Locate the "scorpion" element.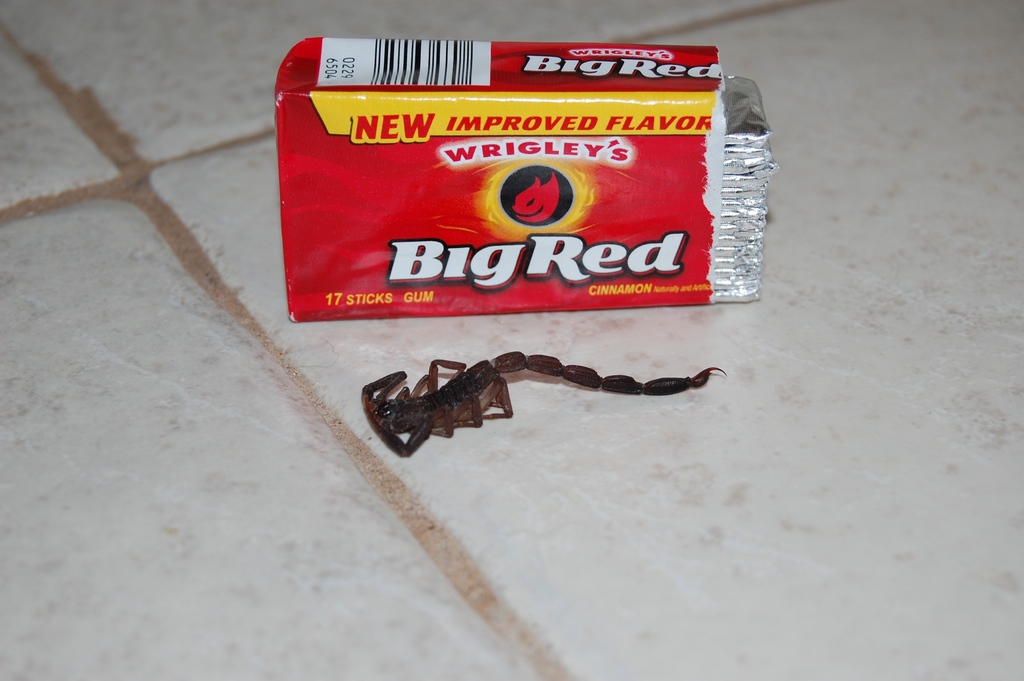
Element bbox: 361,347,737,456.
